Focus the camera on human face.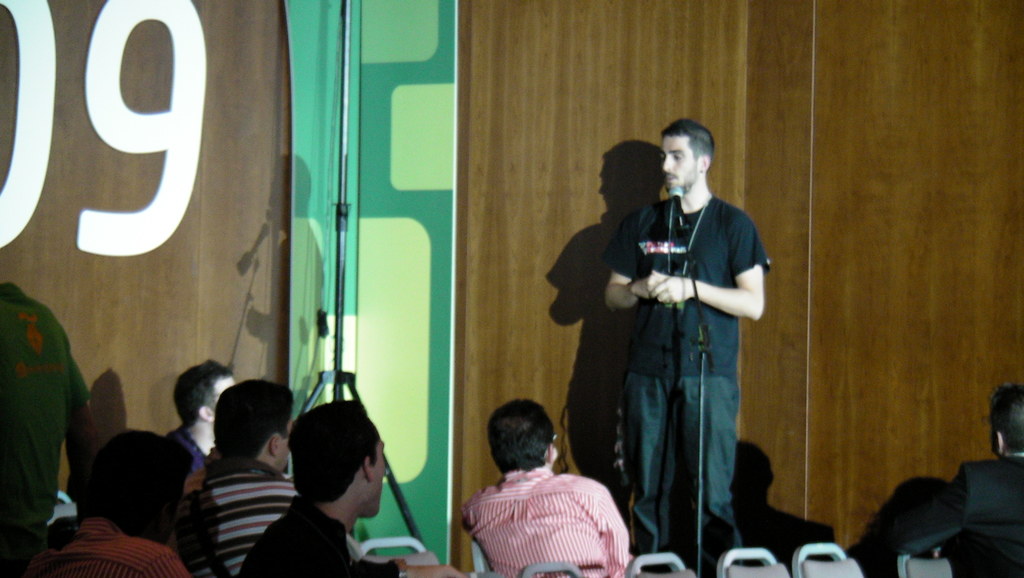
Focus region: BBox(663, 138, 700, 194).
